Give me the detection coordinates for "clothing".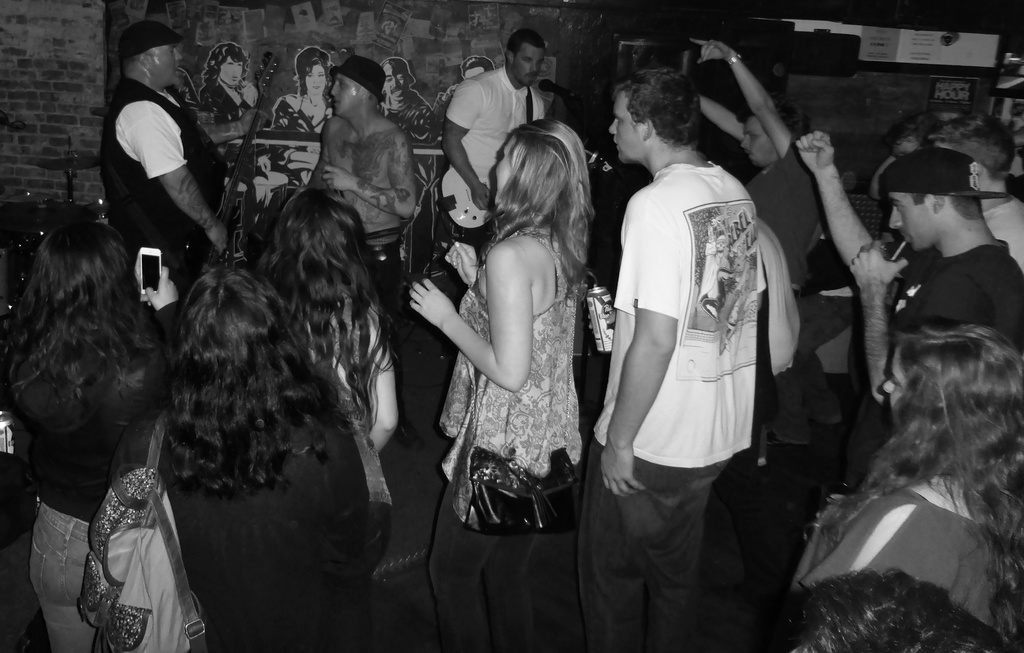
[94,36,220,280].
